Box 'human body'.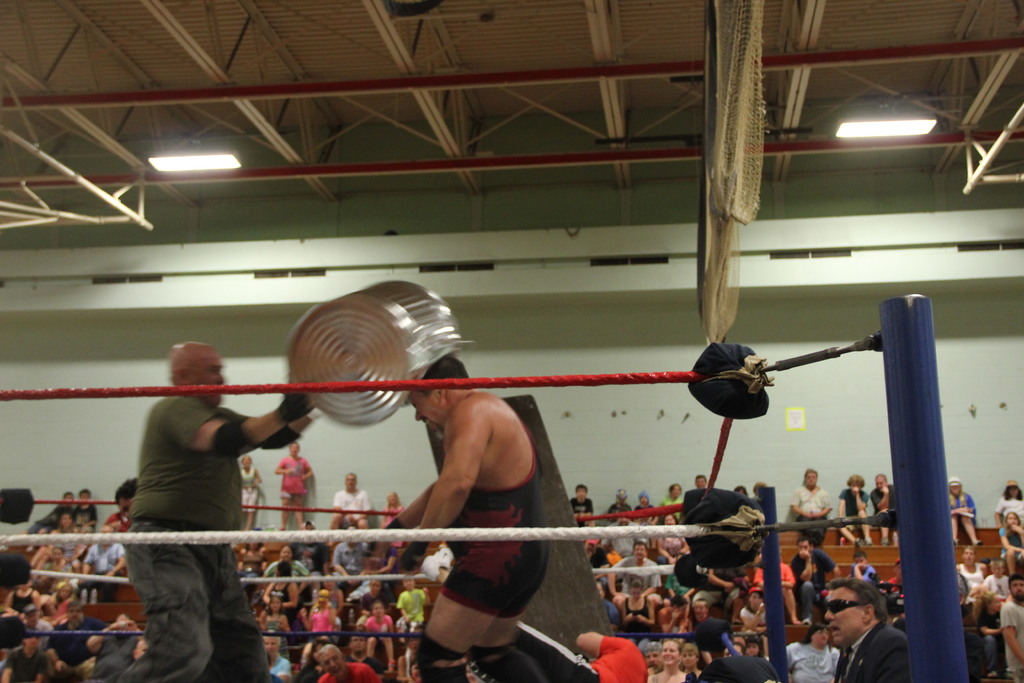
(998, 511, 1023, 576).
